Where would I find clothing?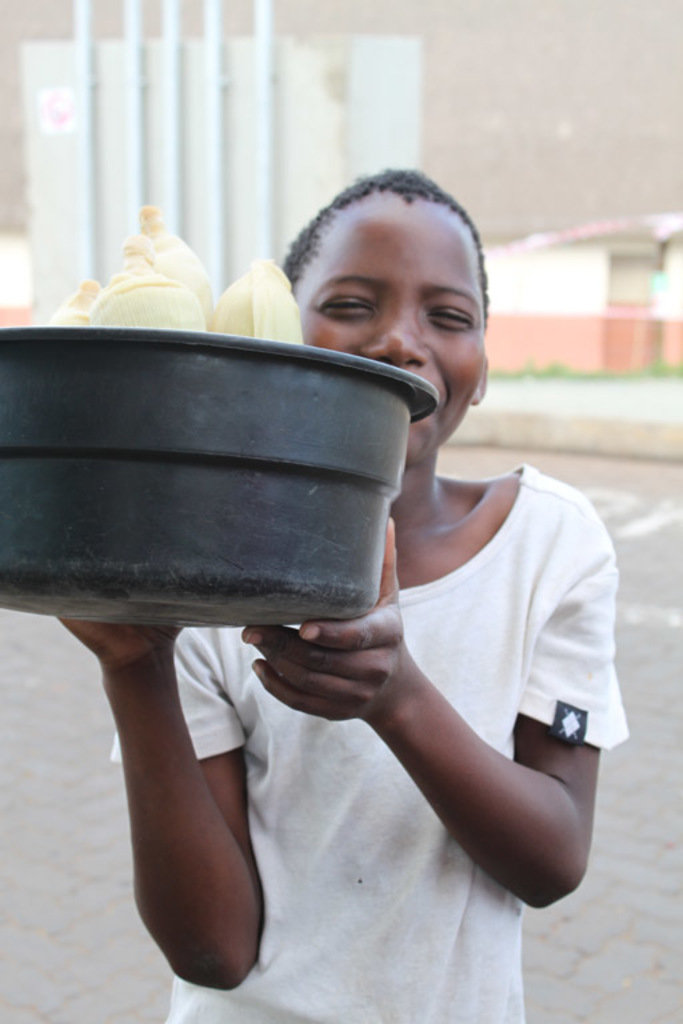
At detection(108, 451, 635, 1023).
